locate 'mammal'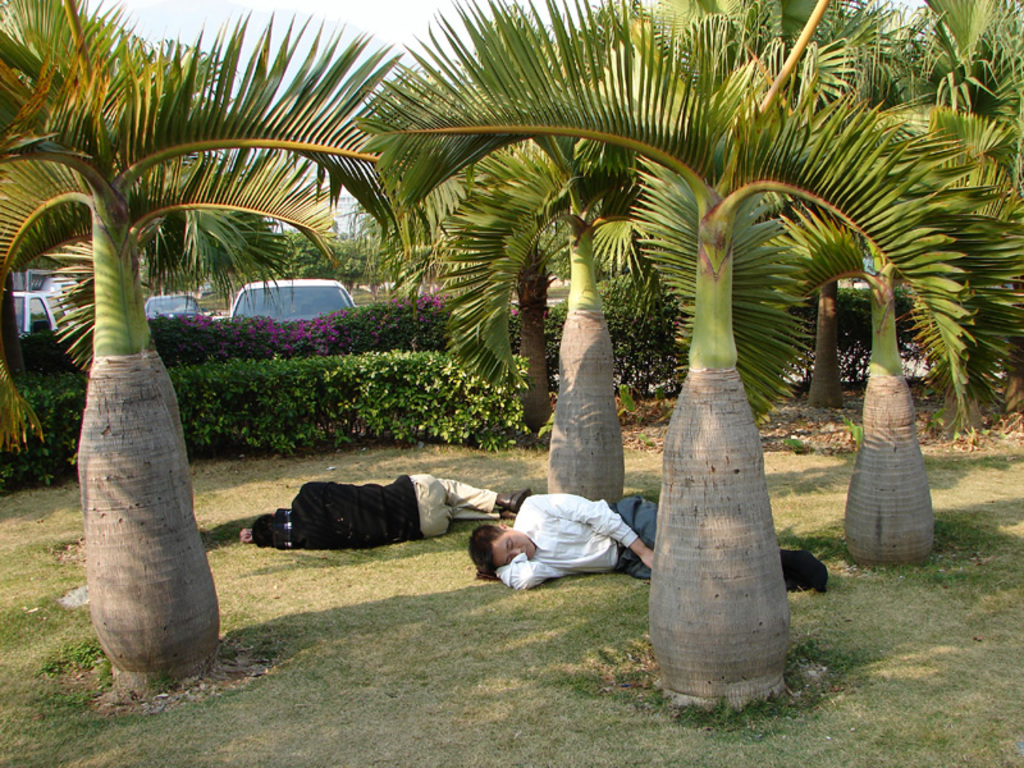
(left=239, top=468, right=532, bottom=550)
